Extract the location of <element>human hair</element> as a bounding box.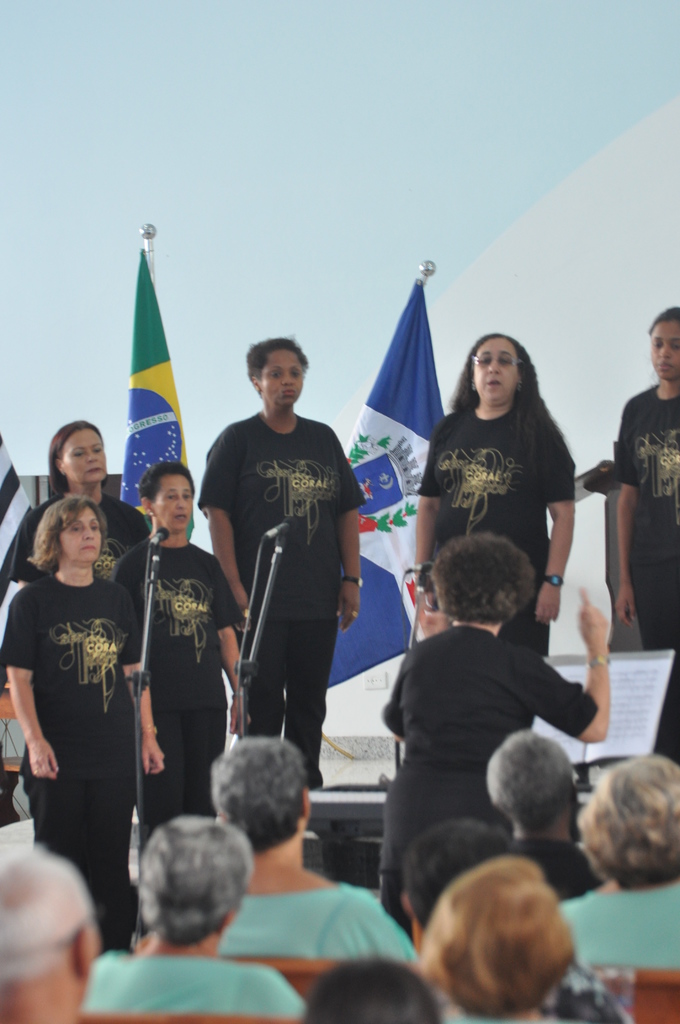
[left=581, top=757, right=679, bottom=886].
